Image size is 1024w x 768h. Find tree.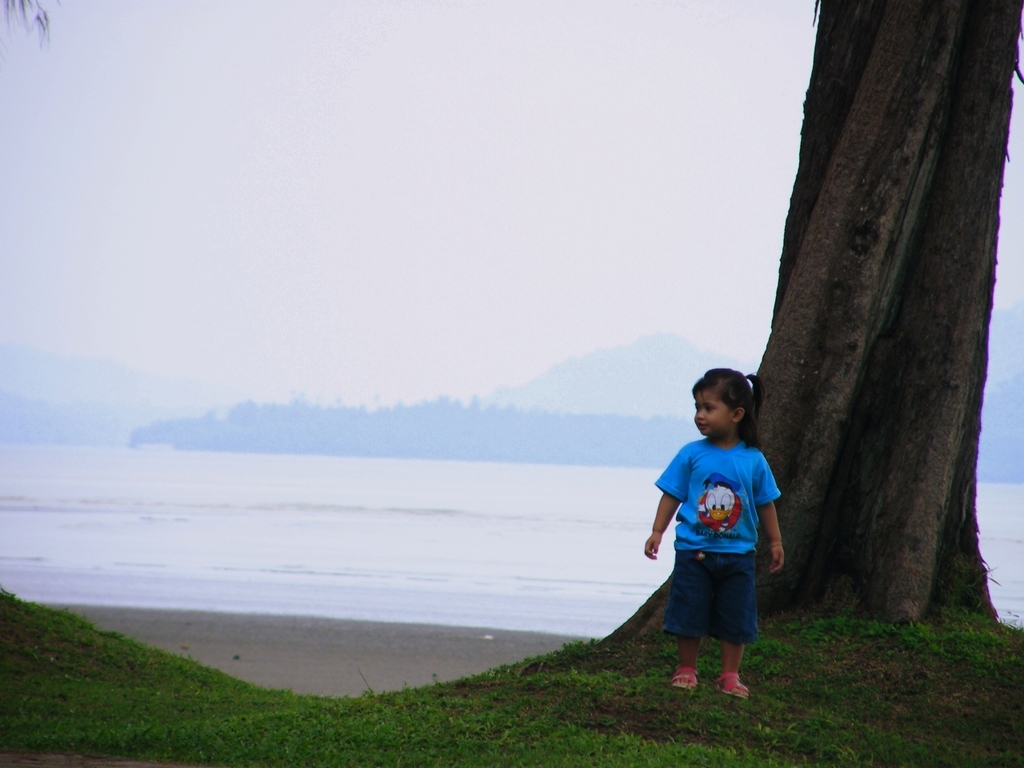
[593, 0, 1023, 646].
